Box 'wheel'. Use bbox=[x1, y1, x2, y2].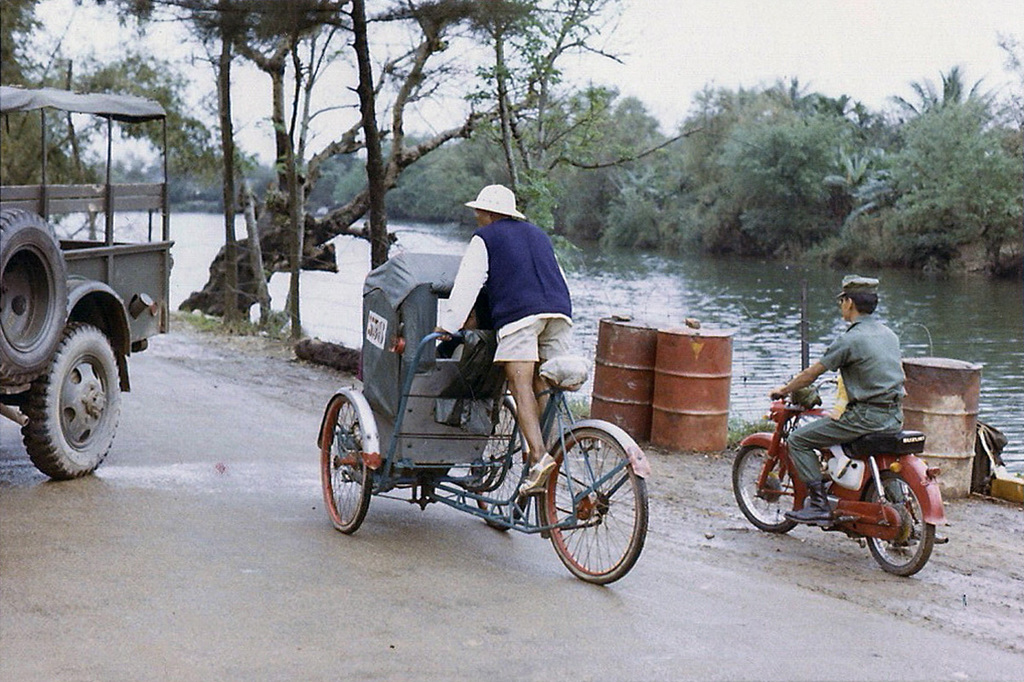
bbox=[543, 420, 649, 581].
